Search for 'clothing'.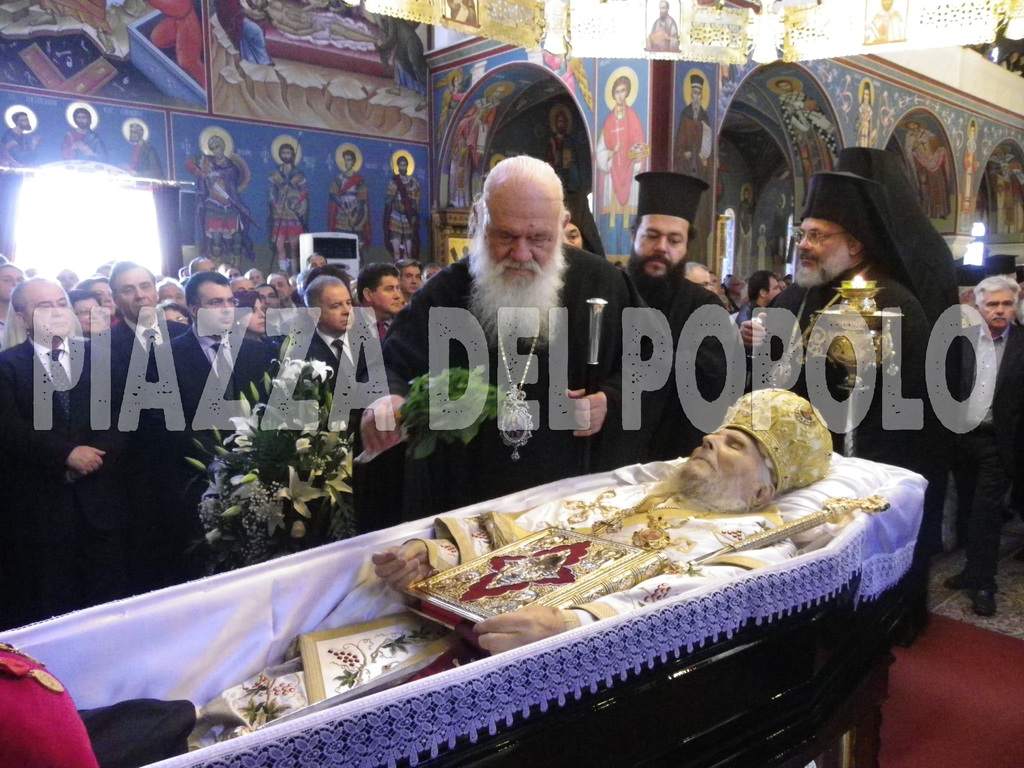
Found at region(856, 102, 876, 147).
